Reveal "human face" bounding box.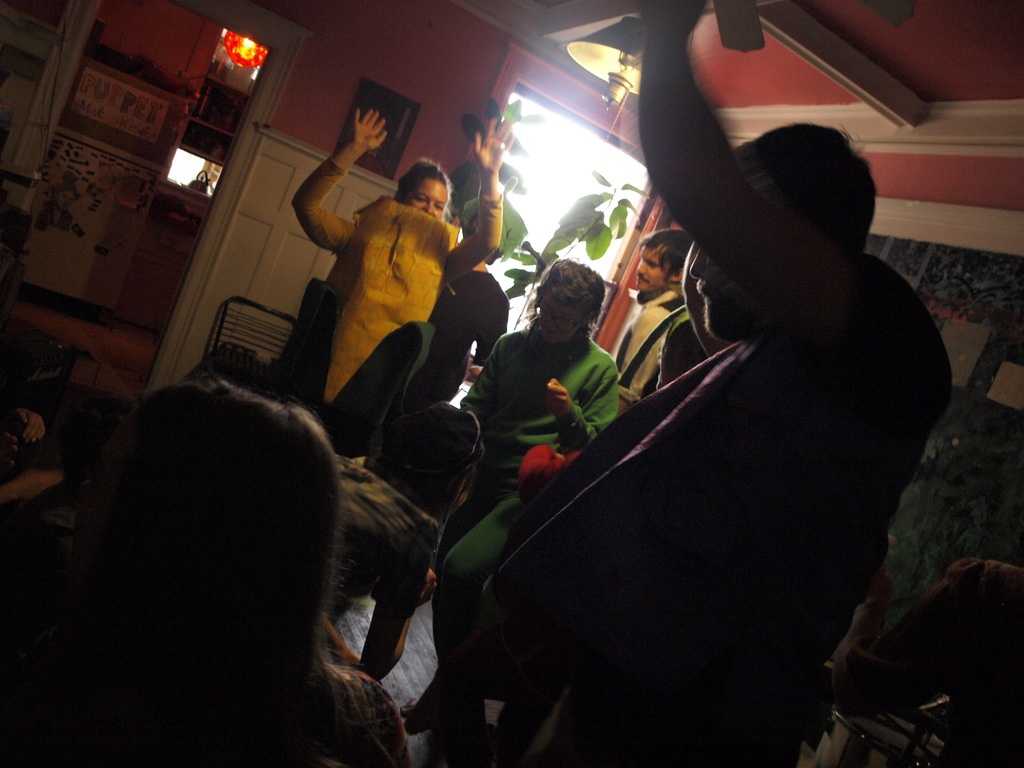
Revealed: 408/177/453/223.
